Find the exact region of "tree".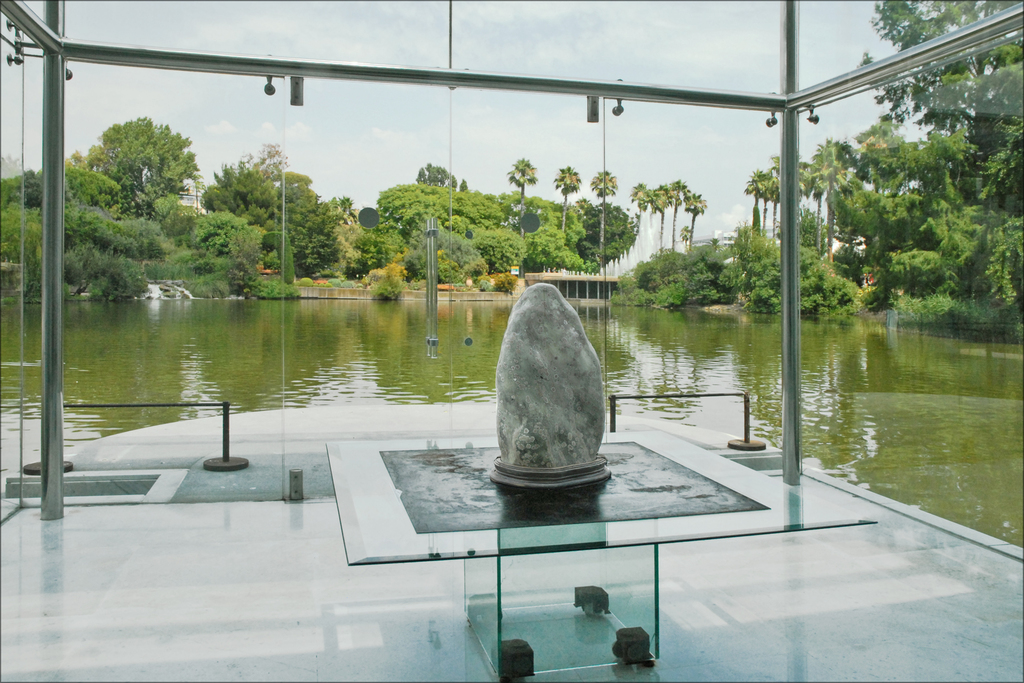
Exact region: crop(580, 202, 648, 263).
